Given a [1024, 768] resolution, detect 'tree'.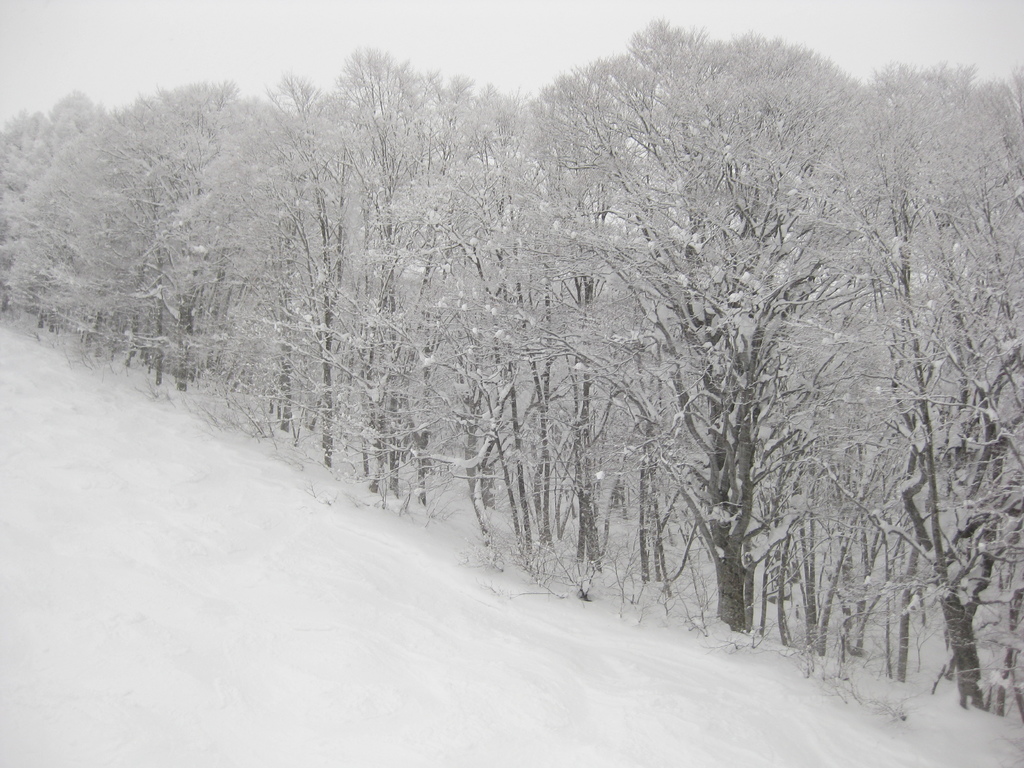
(0,93,107,337).
